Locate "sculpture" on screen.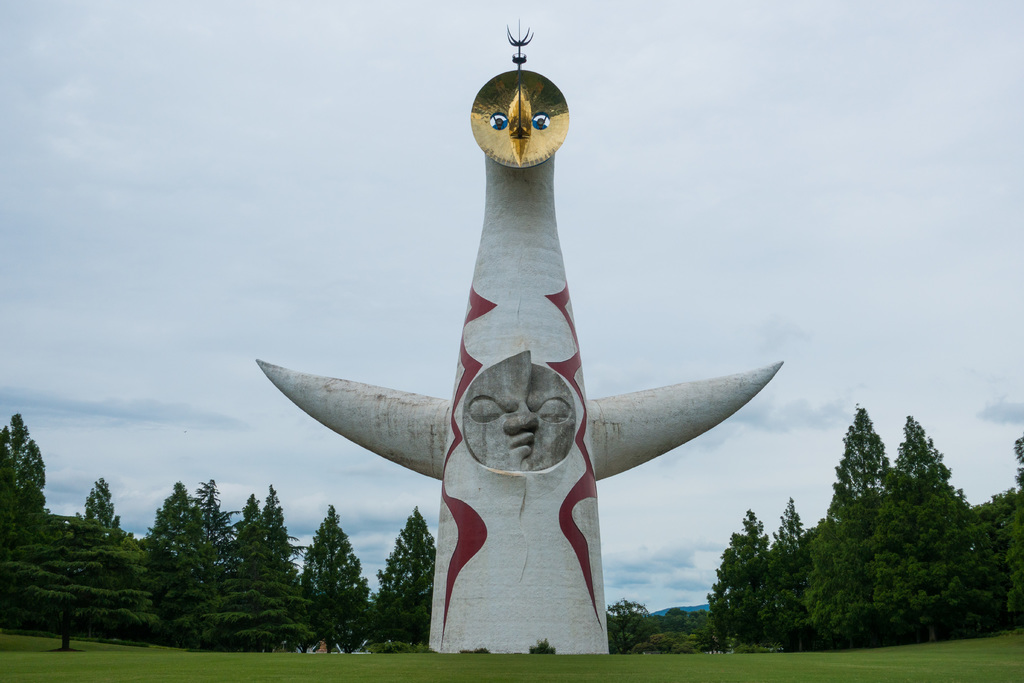
On screen at pyautogui.locateOnScreen(269, 69, 781, 643).
